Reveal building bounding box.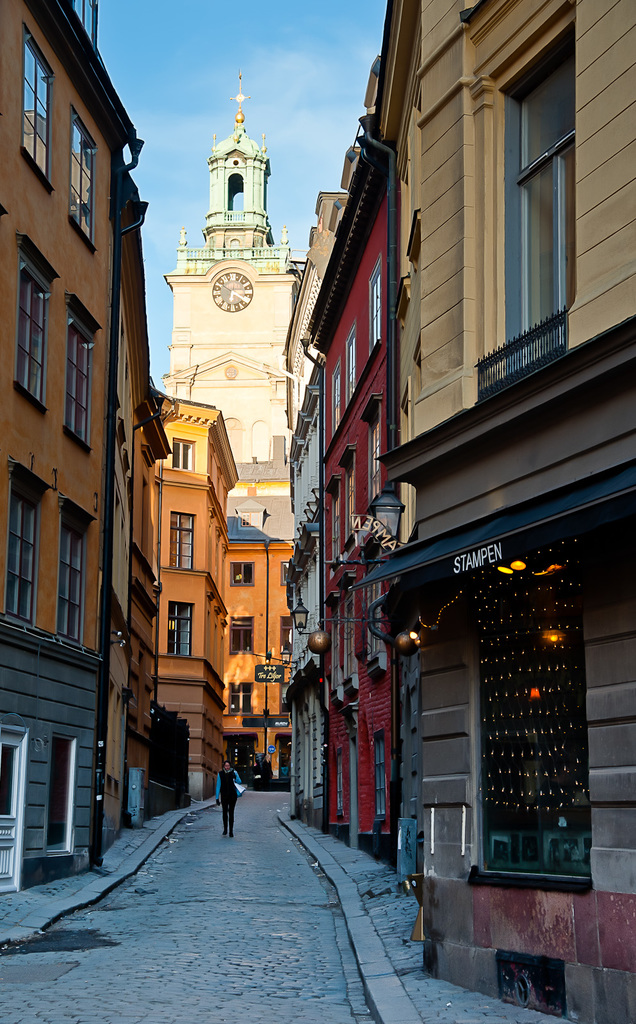
Revealed: 234,515,297,788.
